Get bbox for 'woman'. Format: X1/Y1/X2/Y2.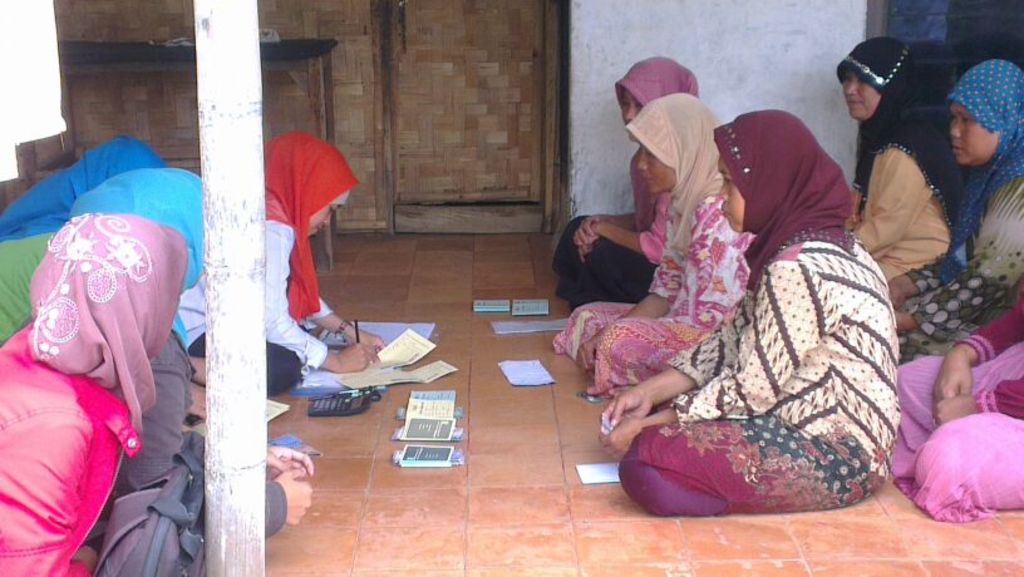
890/297/1023/526.
